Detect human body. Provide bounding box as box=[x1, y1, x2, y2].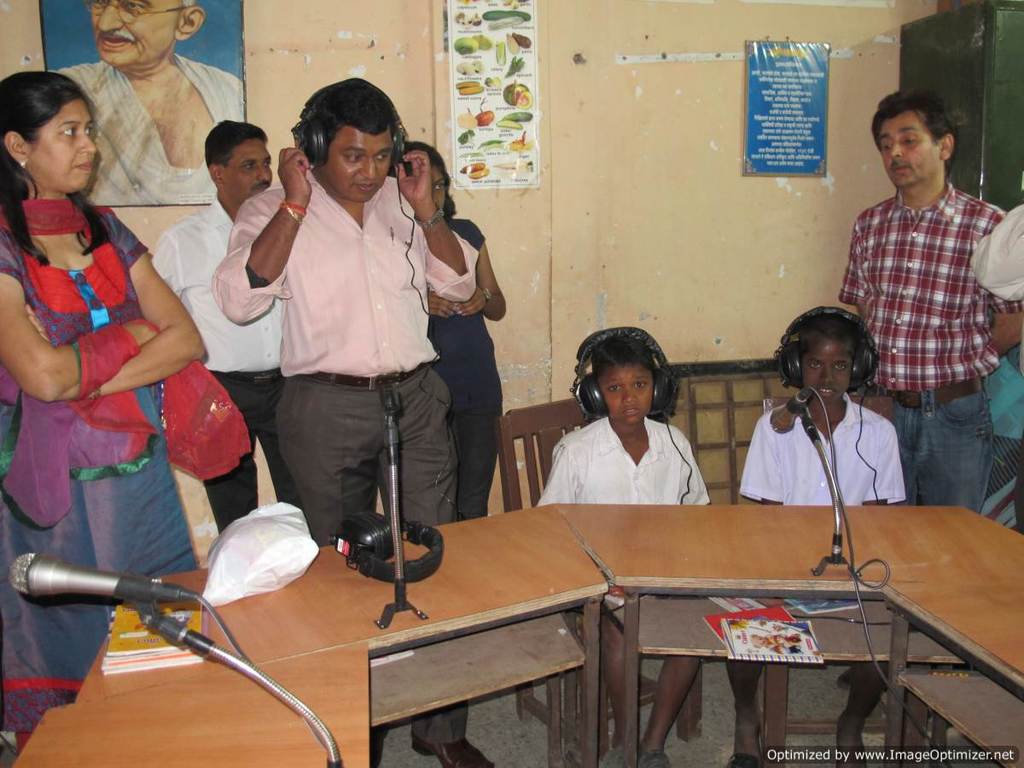
box=[146, 195, 285, 538].
